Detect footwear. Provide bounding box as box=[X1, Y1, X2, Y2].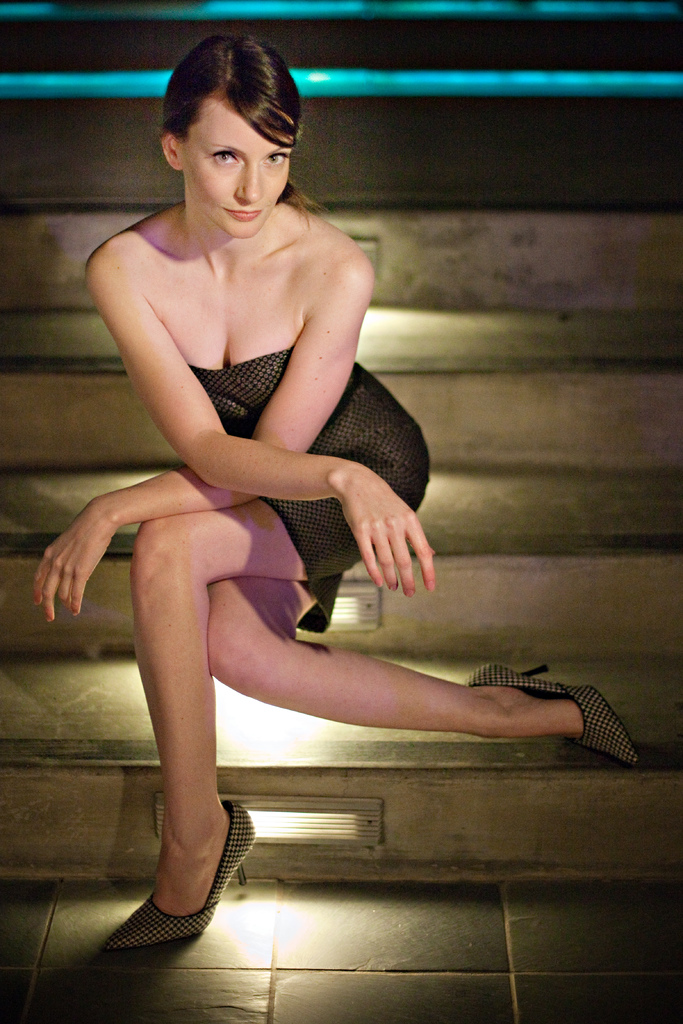
box=[462, 661, 640, 769].
